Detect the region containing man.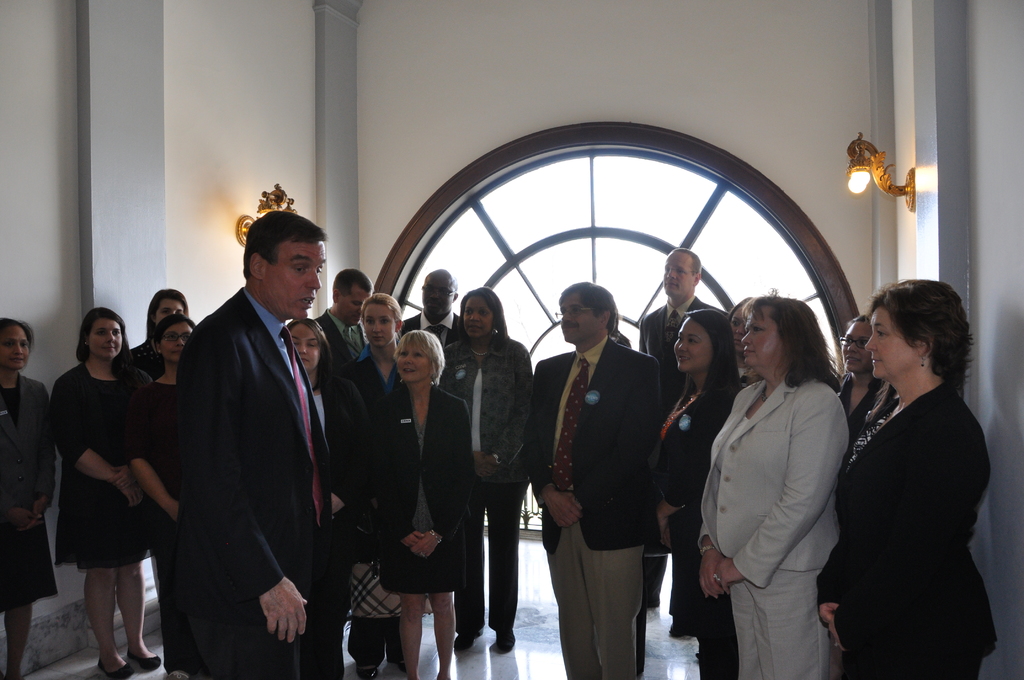
[639, 248, 731, 637].
